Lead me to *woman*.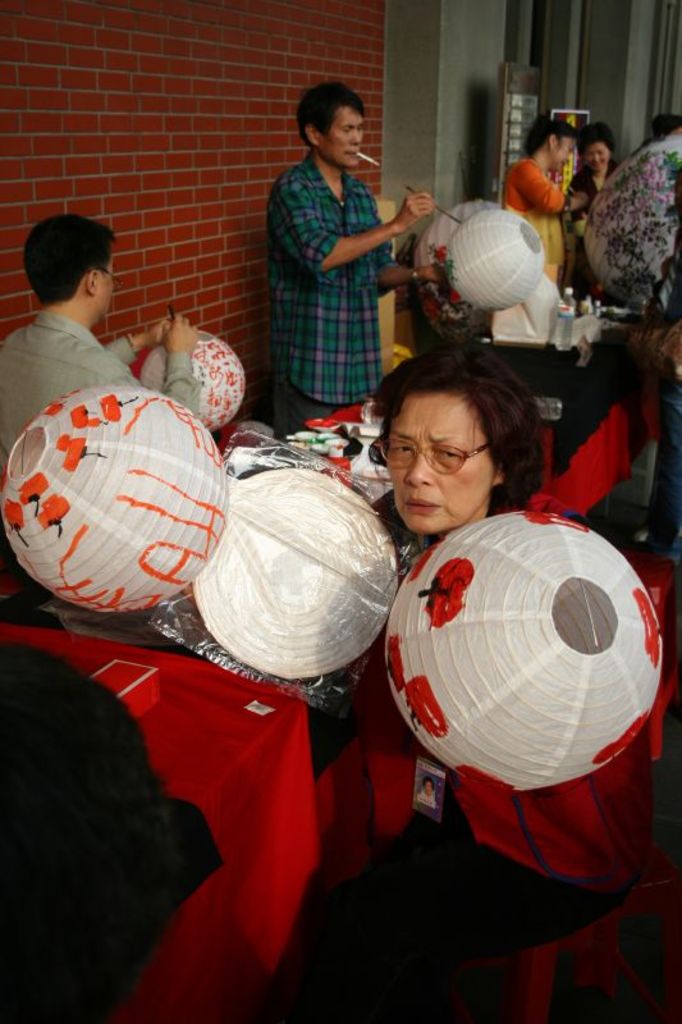
Lead to <box>261,340,660,1023</box>.
